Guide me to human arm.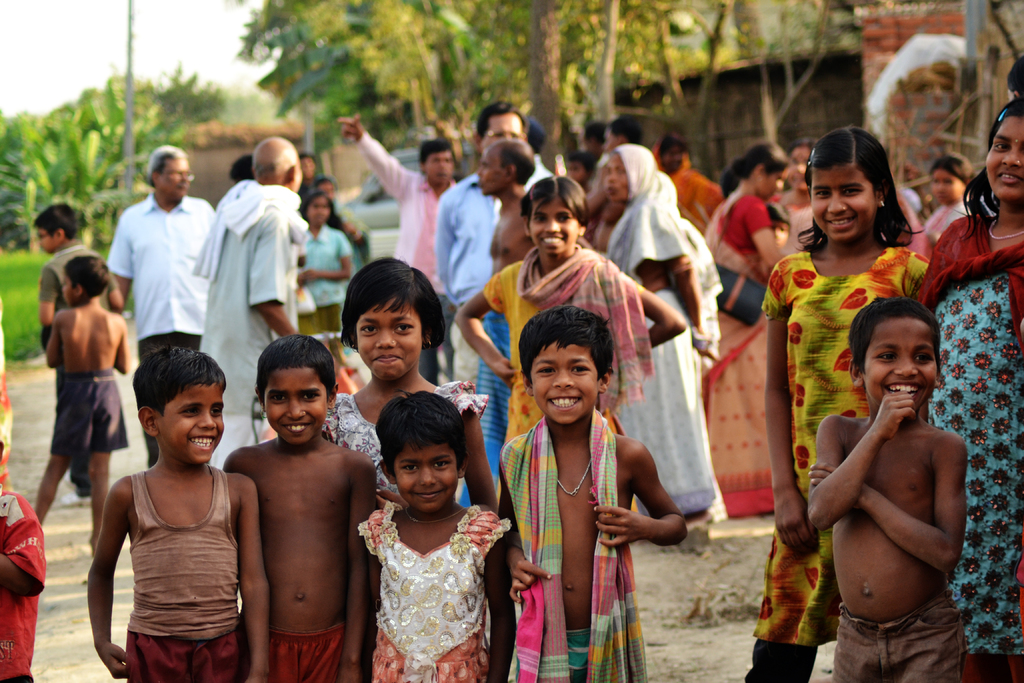
Guidance: rect(116, 208, 140, 300).
